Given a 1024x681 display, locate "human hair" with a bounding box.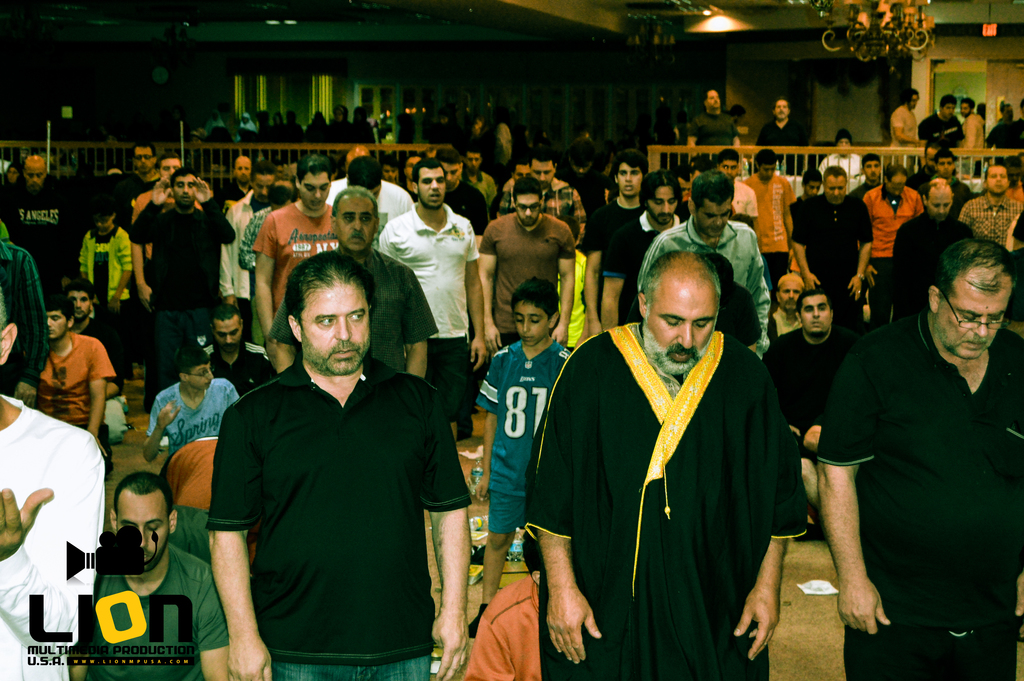
Located: x1=568, y1=135, x2=598, y2=165.
